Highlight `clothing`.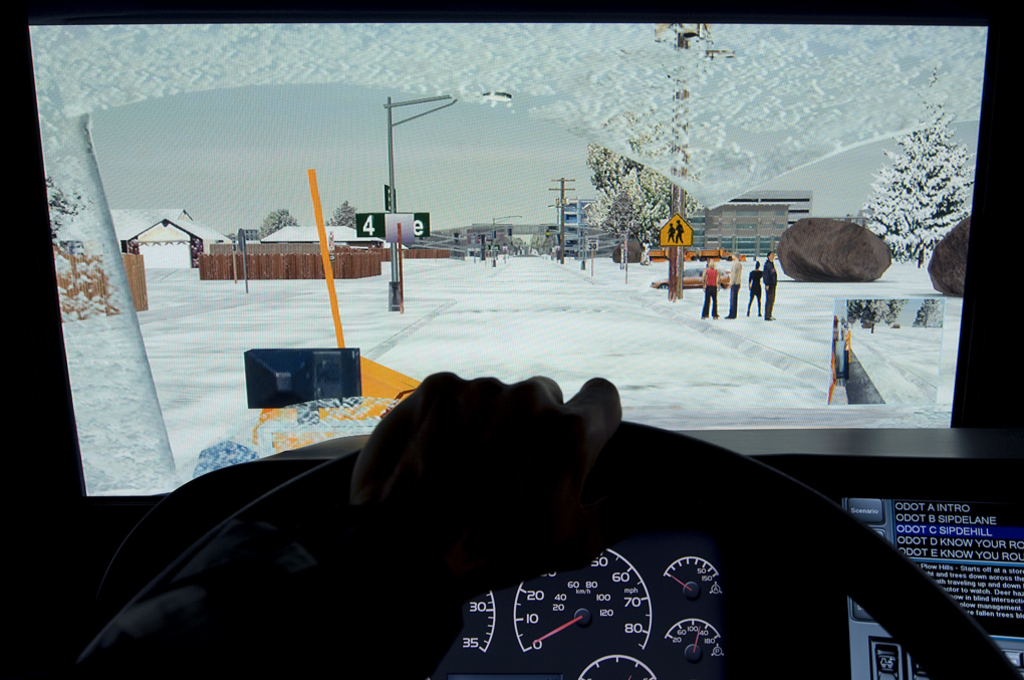
Highlighted region: 750,272,761,298.
